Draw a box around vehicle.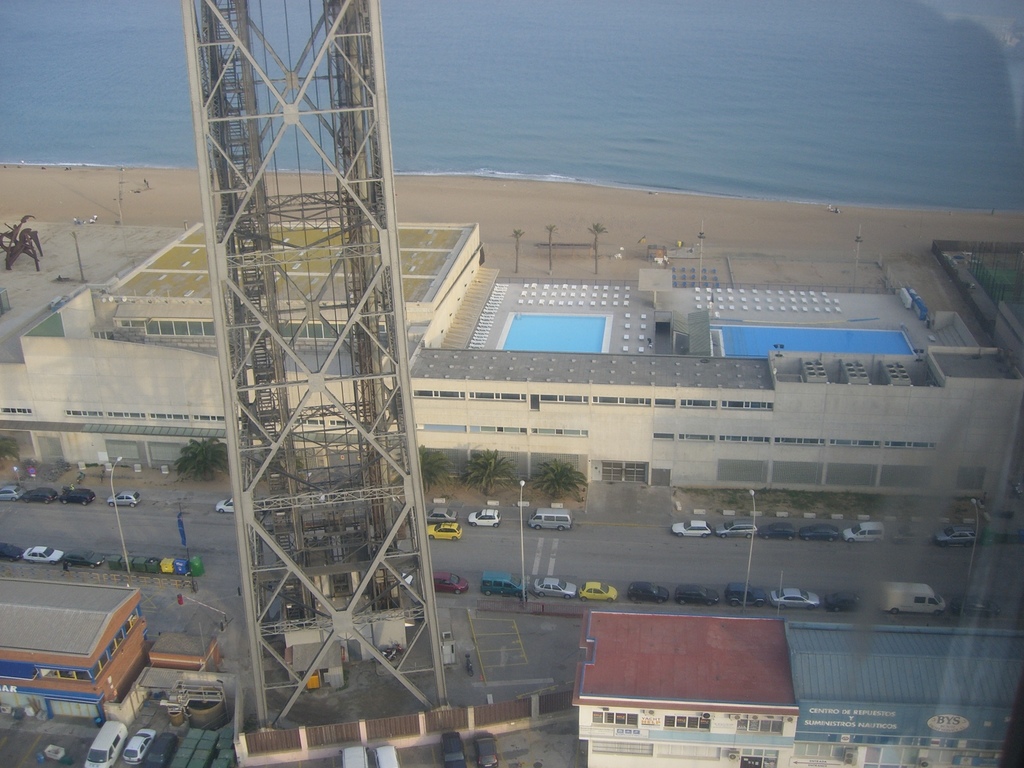
x1=774, y1=588, x2=822, y2=607.
